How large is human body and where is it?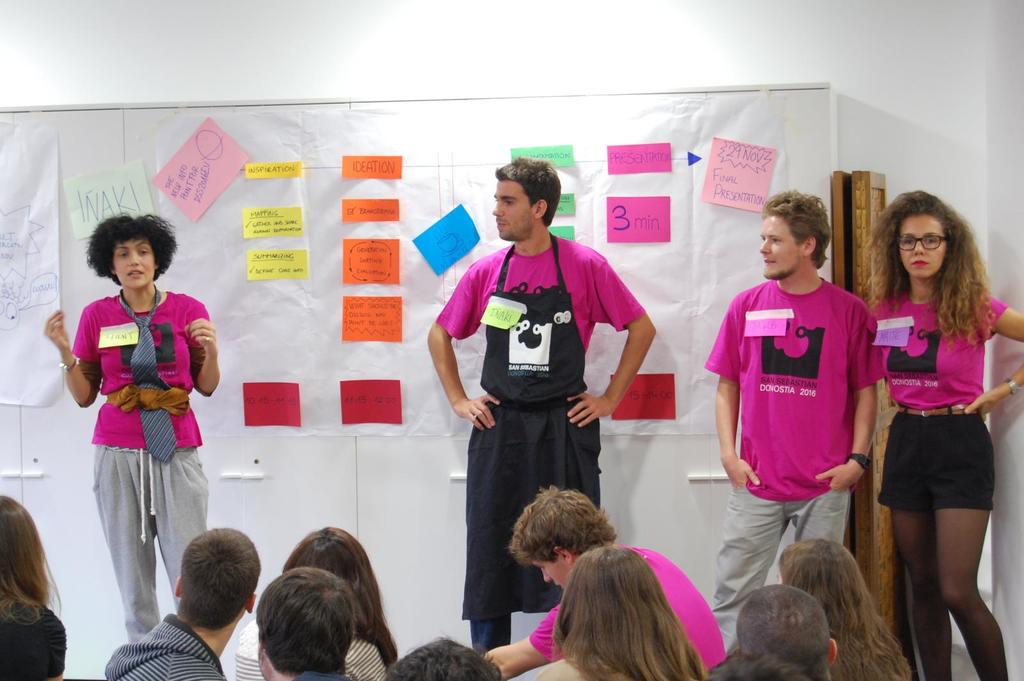
Bounding box: {"left": 420, "top": 159, "right": 653, "bottom": 653}.
